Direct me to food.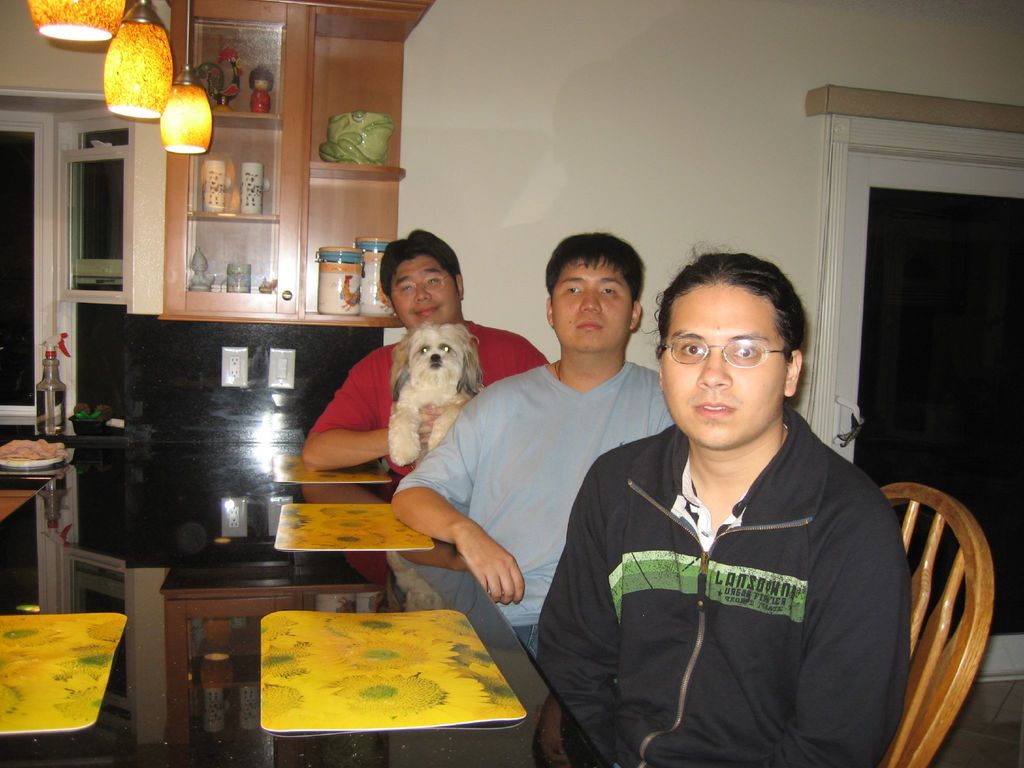
Direction: rect(0, 438, 61, 465).
